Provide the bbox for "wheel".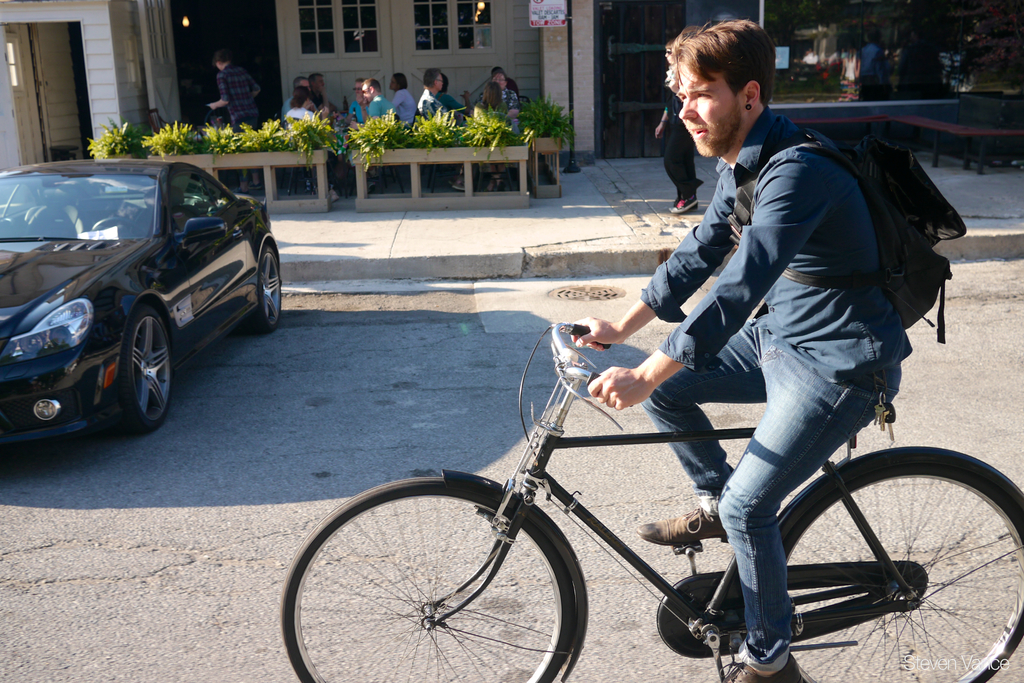
[771, 448, 1023, 682].
